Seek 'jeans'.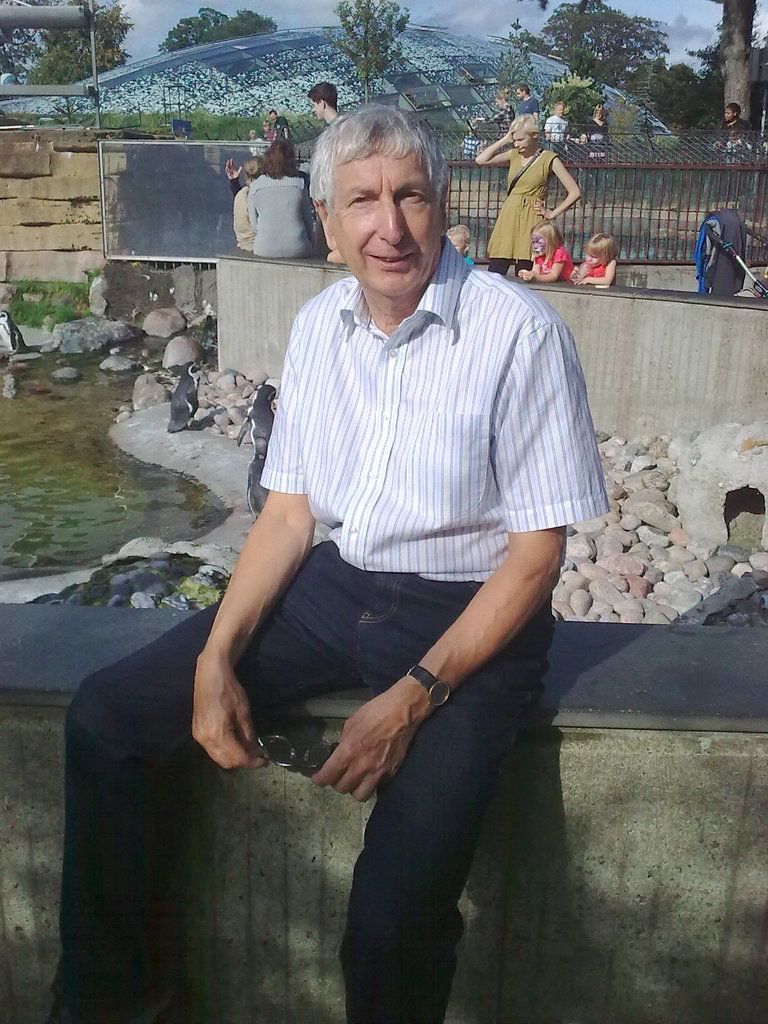
[left=42, top=536, right=549, bottom=1023].
